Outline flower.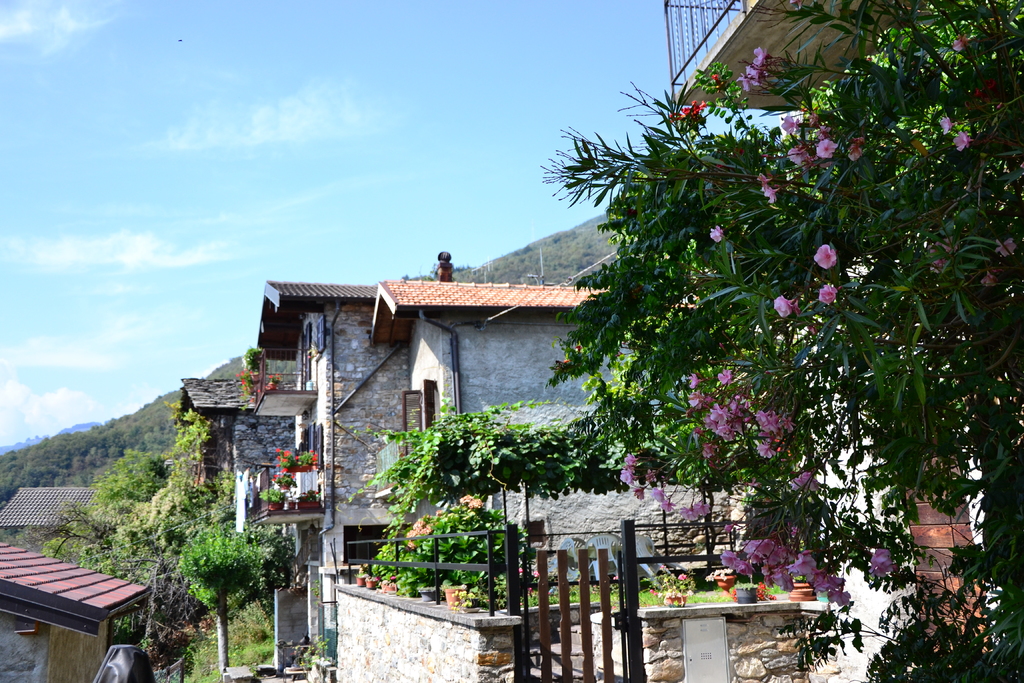
Outline: <box>761,170,776,204</box>.
